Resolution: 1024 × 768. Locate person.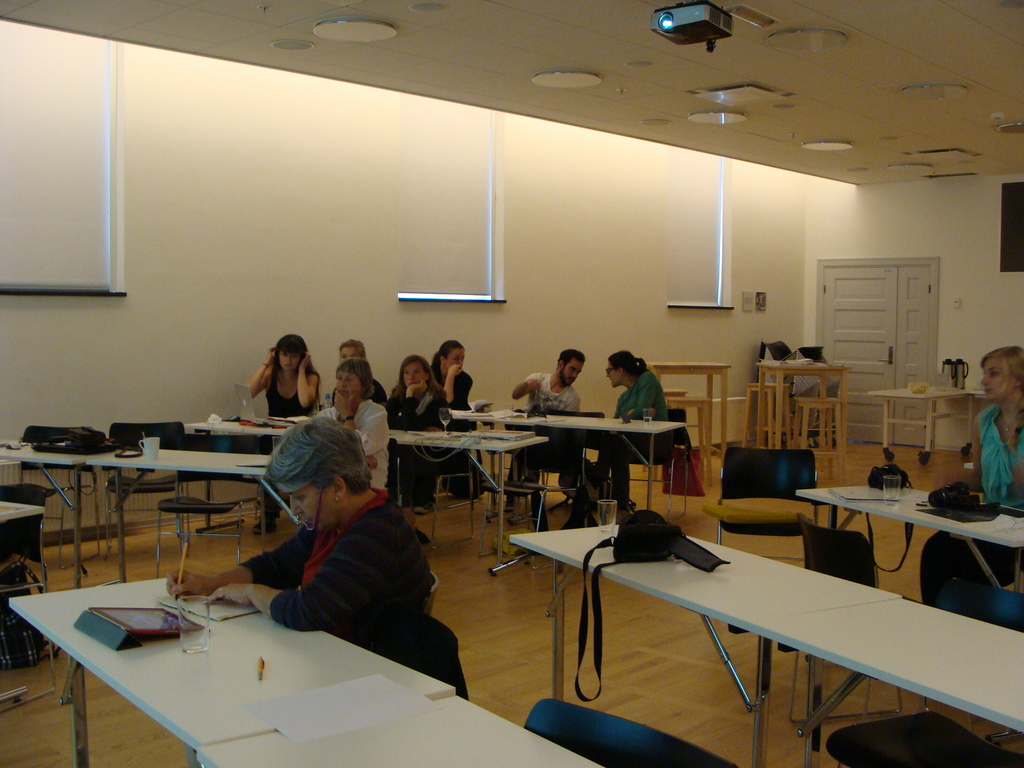
[386, 352, 456, 434].
